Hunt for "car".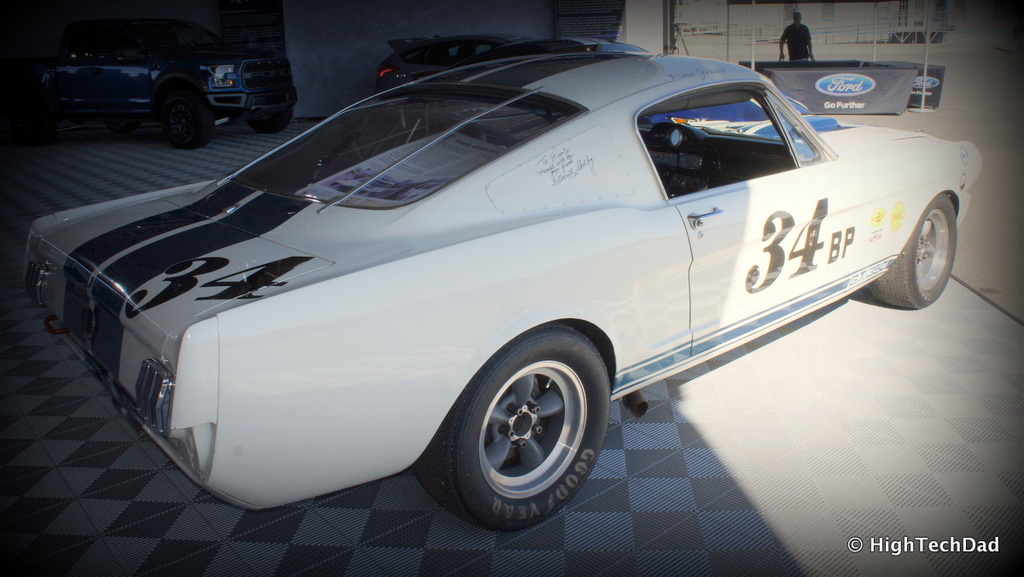
Hunted down at bbox=(43, 43, 960, 527).
